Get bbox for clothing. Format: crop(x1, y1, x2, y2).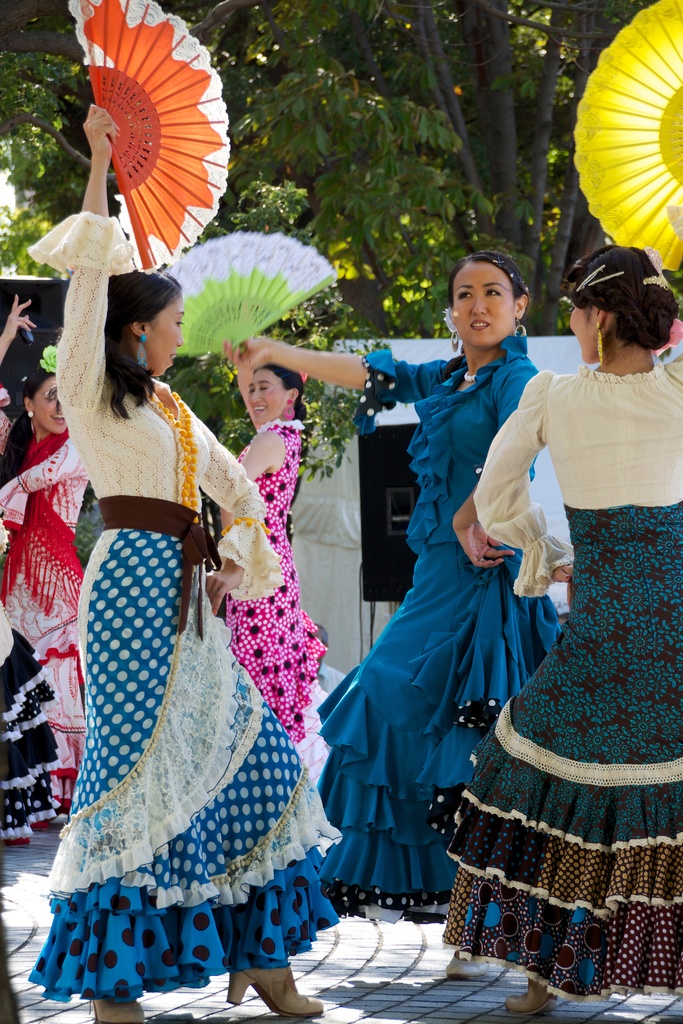
crop(0, 417, 86, 844).
